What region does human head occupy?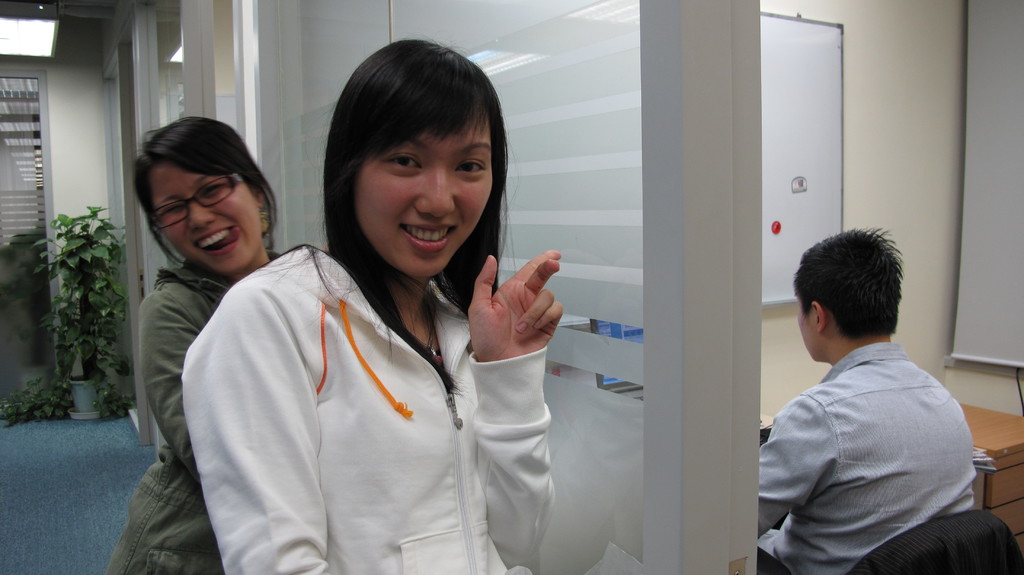
region(794, 223, 906, 362).
